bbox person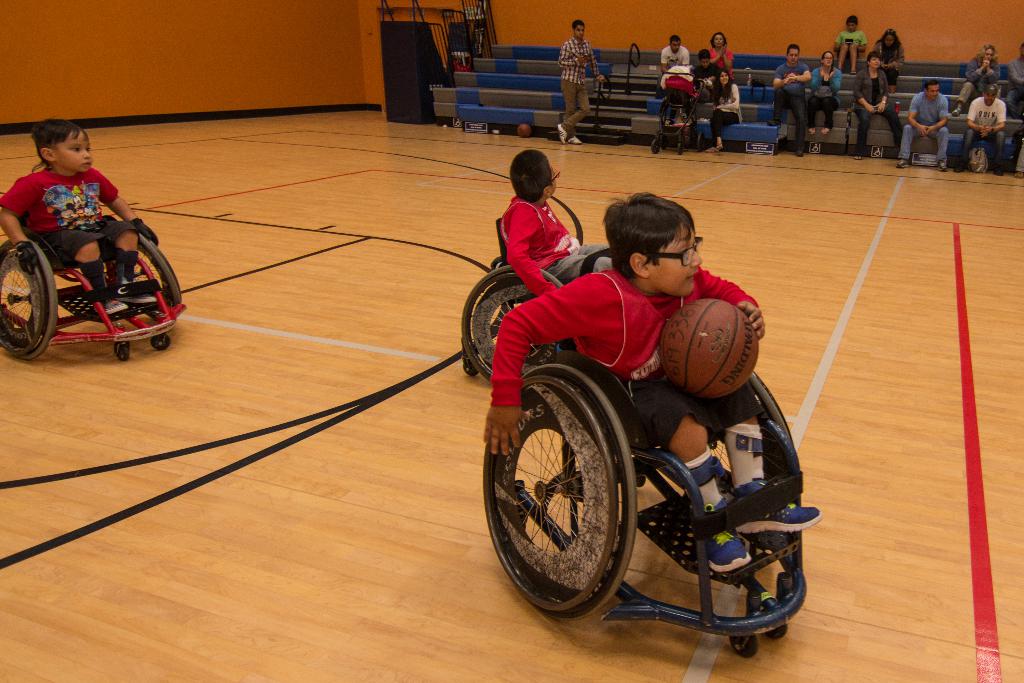
Rect(493, 148, 614, 357)
